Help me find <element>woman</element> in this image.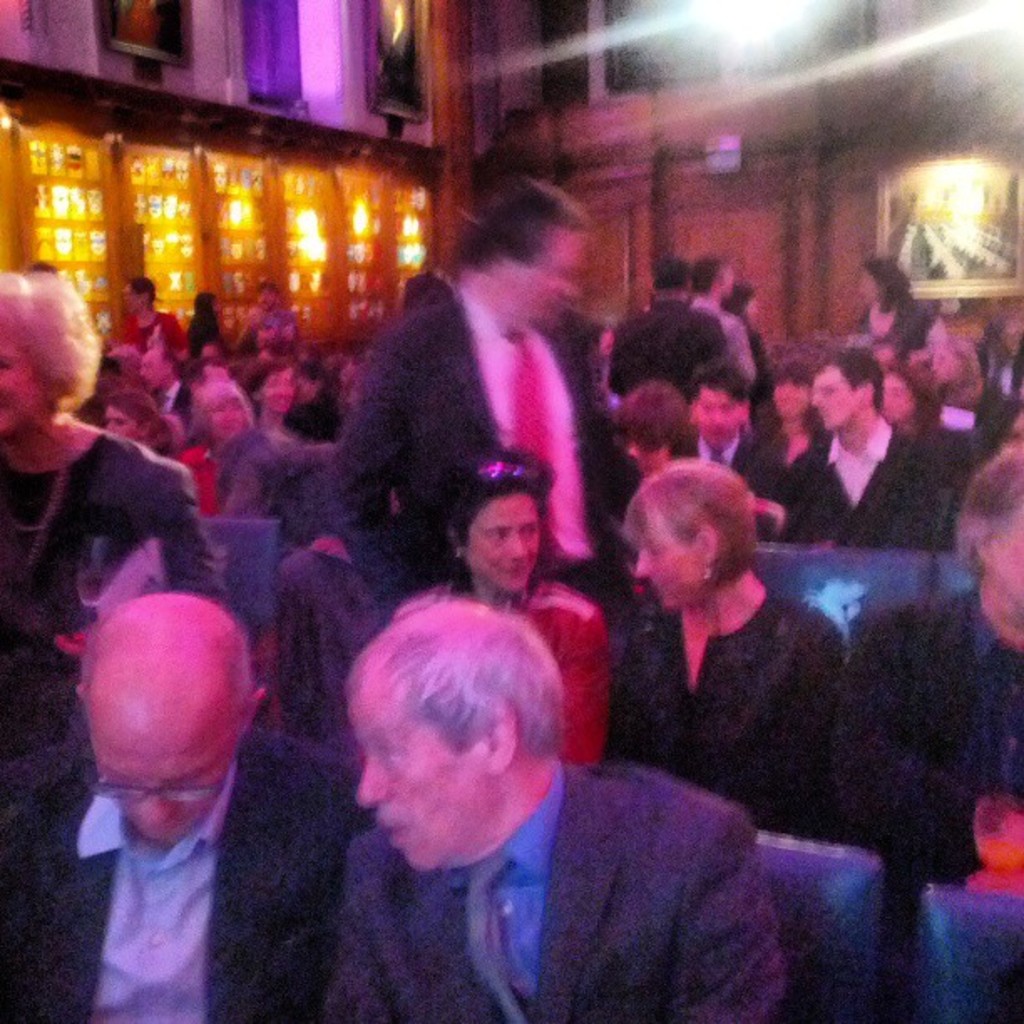
Found it: box=[244, 360, 296, 432].
